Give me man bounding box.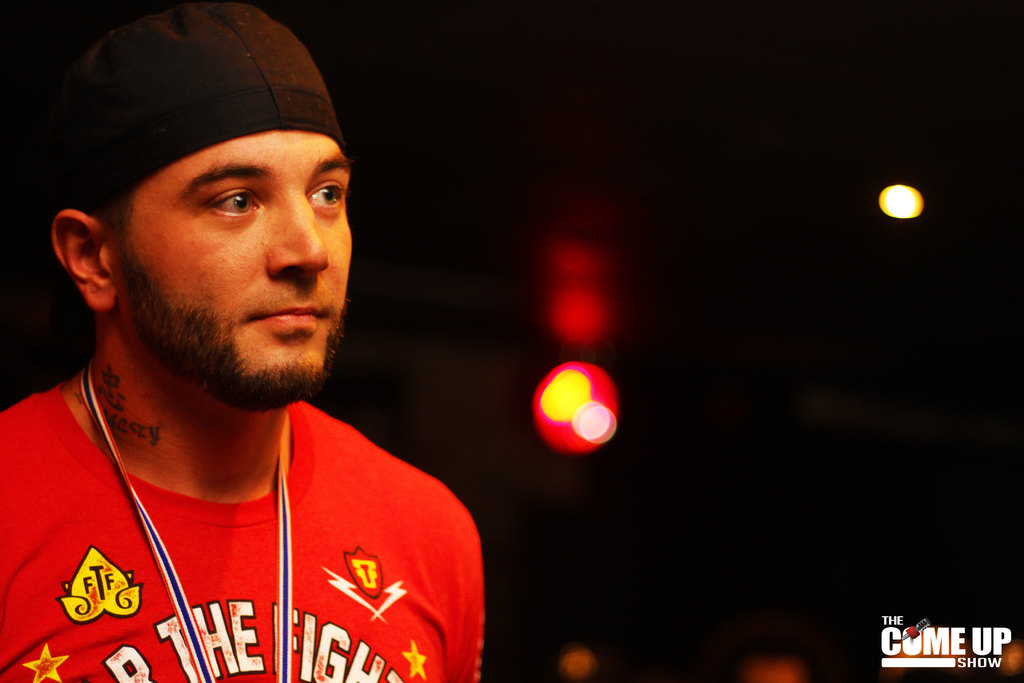
27,80,641,668.
